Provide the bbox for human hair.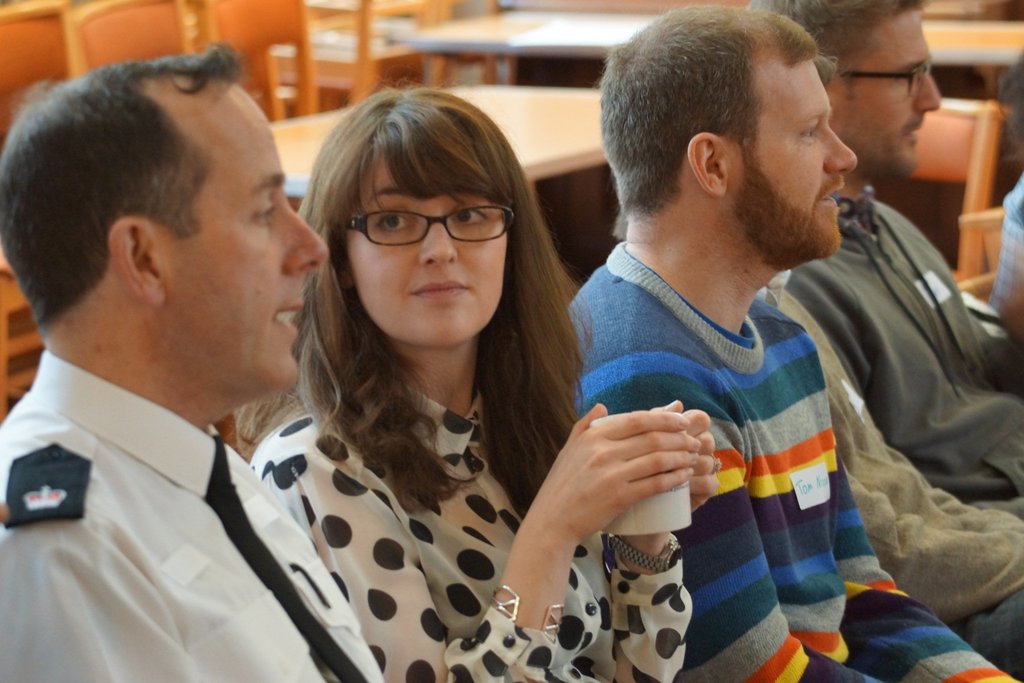
(740,0,924,88).
